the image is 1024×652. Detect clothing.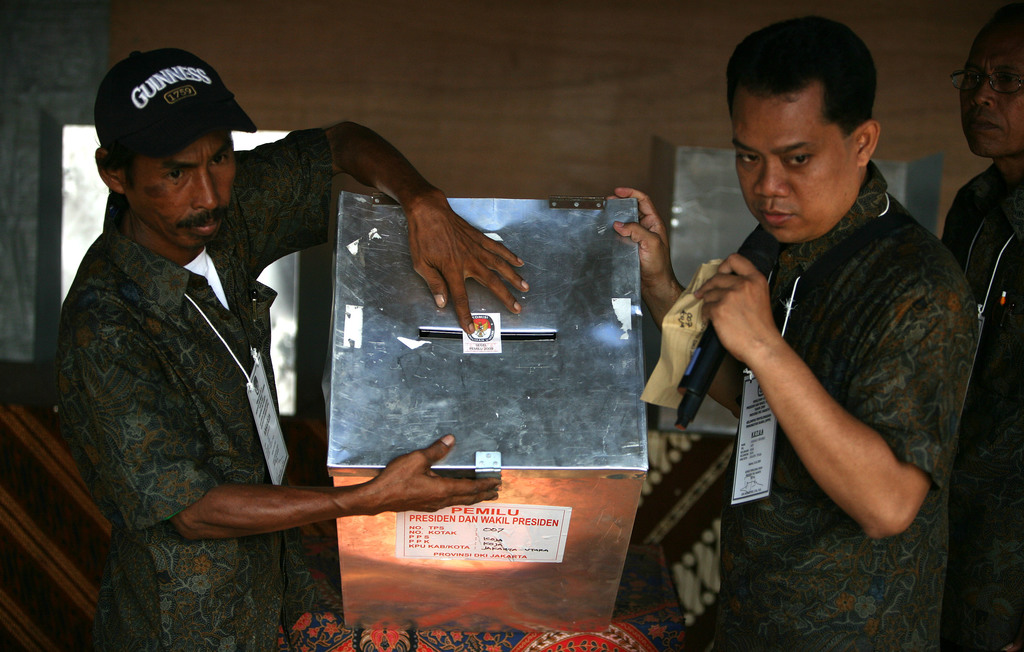
Detection: crop(705, 163, 984, 649).
